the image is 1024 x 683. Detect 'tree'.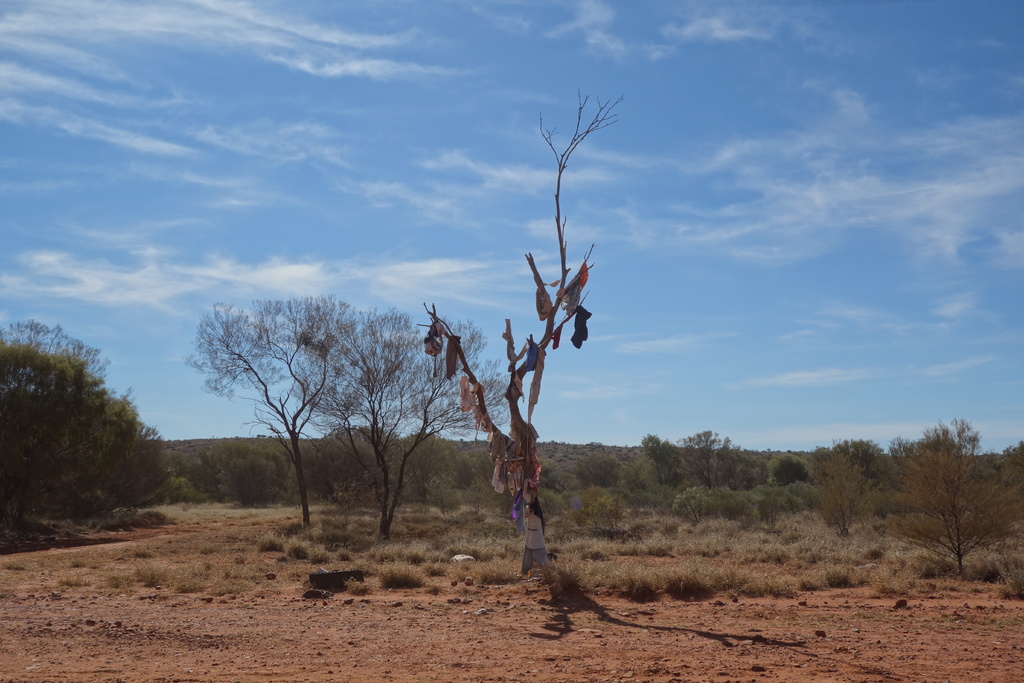
Detection: region(411, 104, 643, 556).
